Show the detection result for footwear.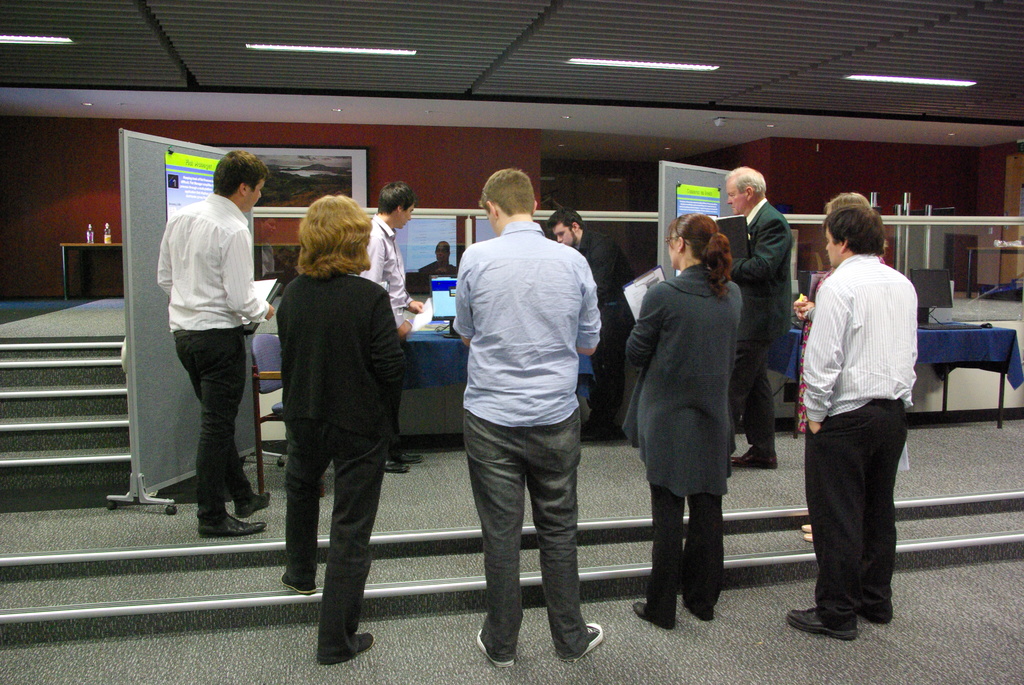
799/523/811/533.
